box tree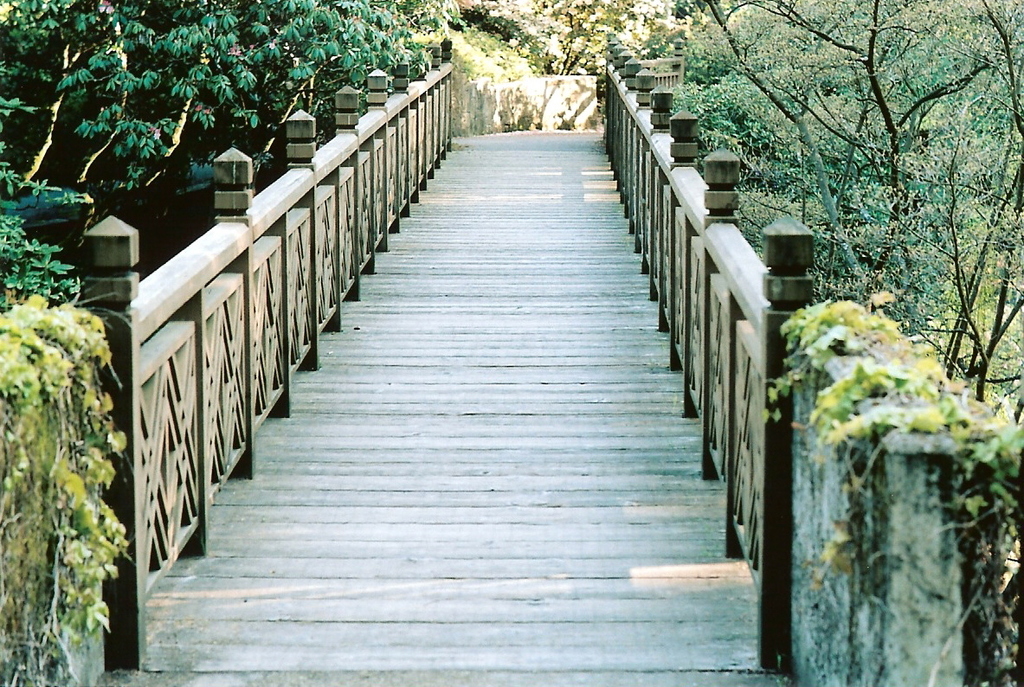
region(0, 0, 459, 686)
